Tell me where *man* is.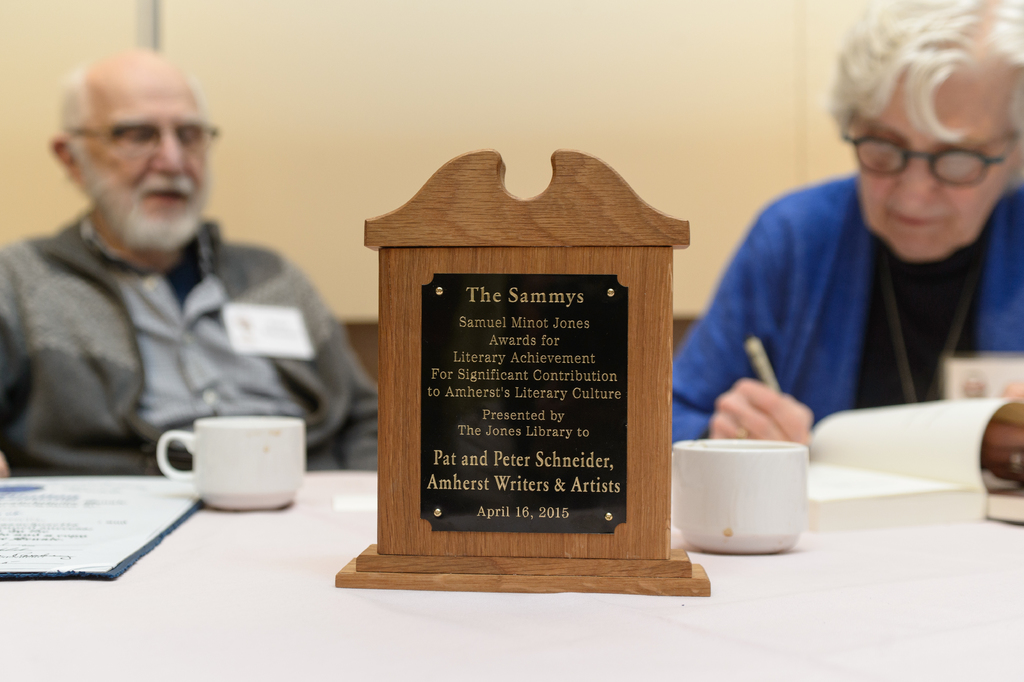
*man* is at Rect(0, 44, 360, 494).
